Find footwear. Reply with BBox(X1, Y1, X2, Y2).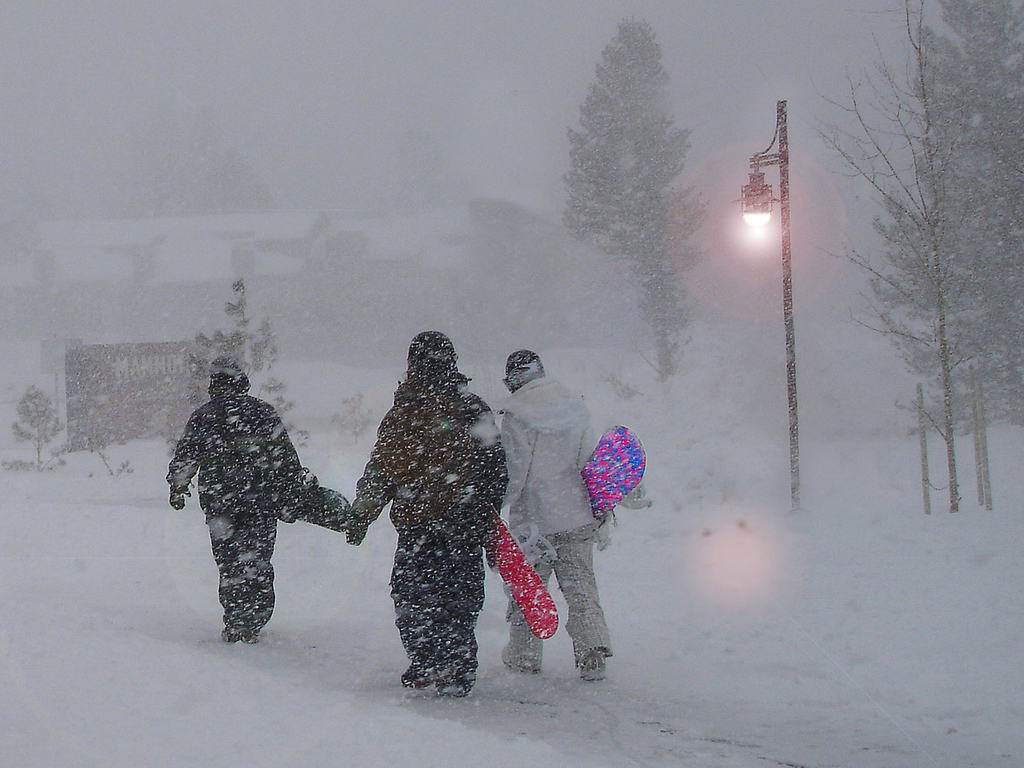
BBox(393, 651, 433, 688).
